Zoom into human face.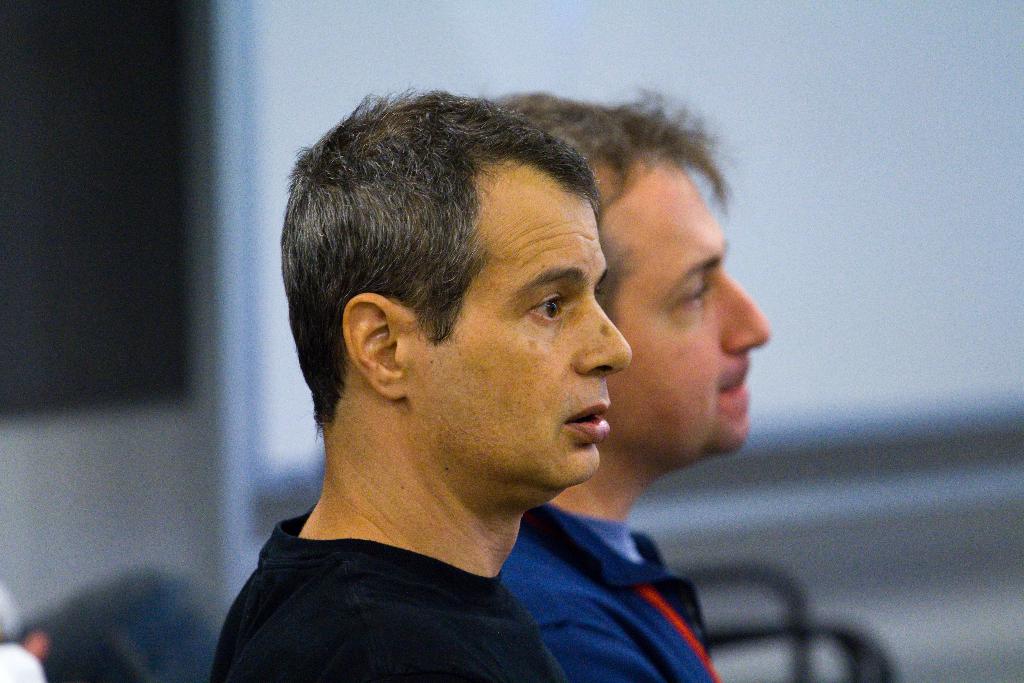
Zoom target: locate(624, 169, 771, 451).
